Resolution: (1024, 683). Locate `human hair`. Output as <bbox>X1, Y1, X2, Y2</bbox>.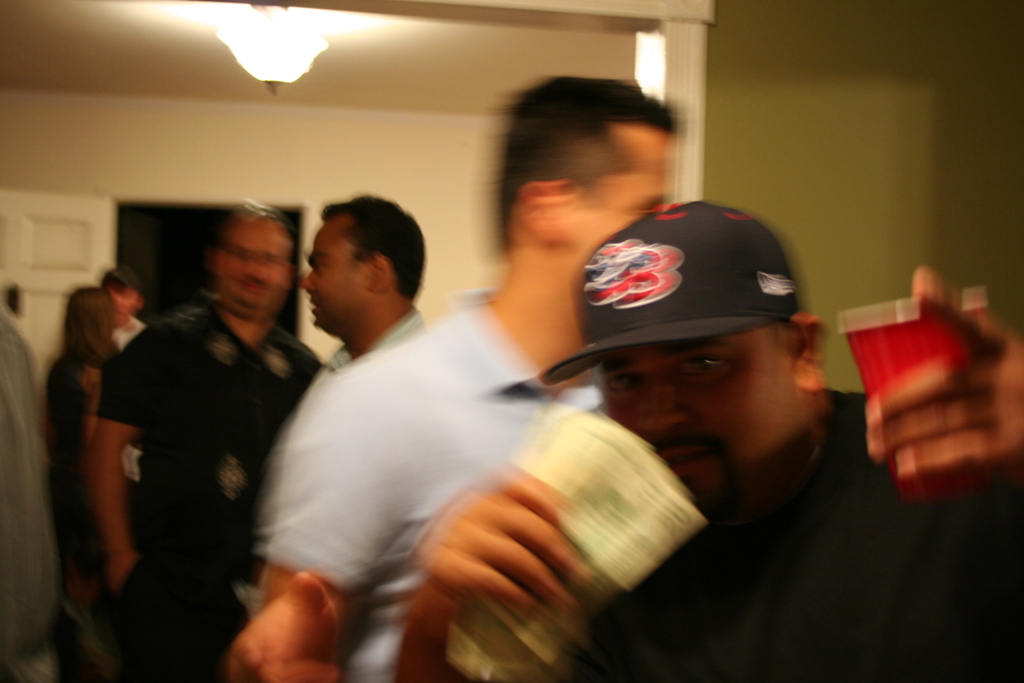
<bbox>98, 265, 139, 295</bbox>.
